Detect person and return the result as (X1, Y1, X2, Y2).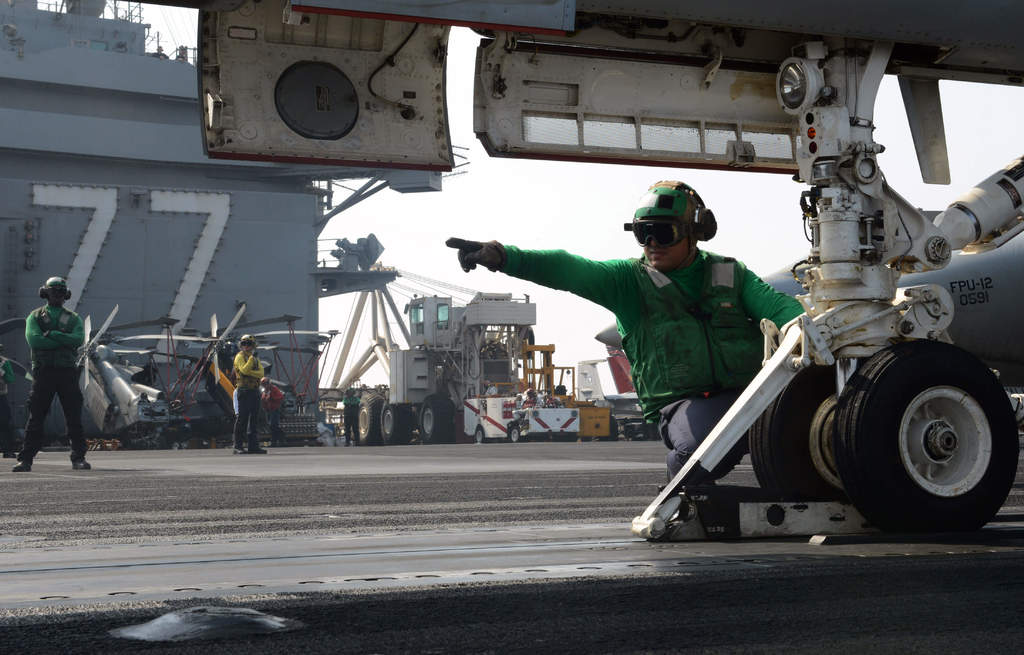
(0, 340, 13, 459).
